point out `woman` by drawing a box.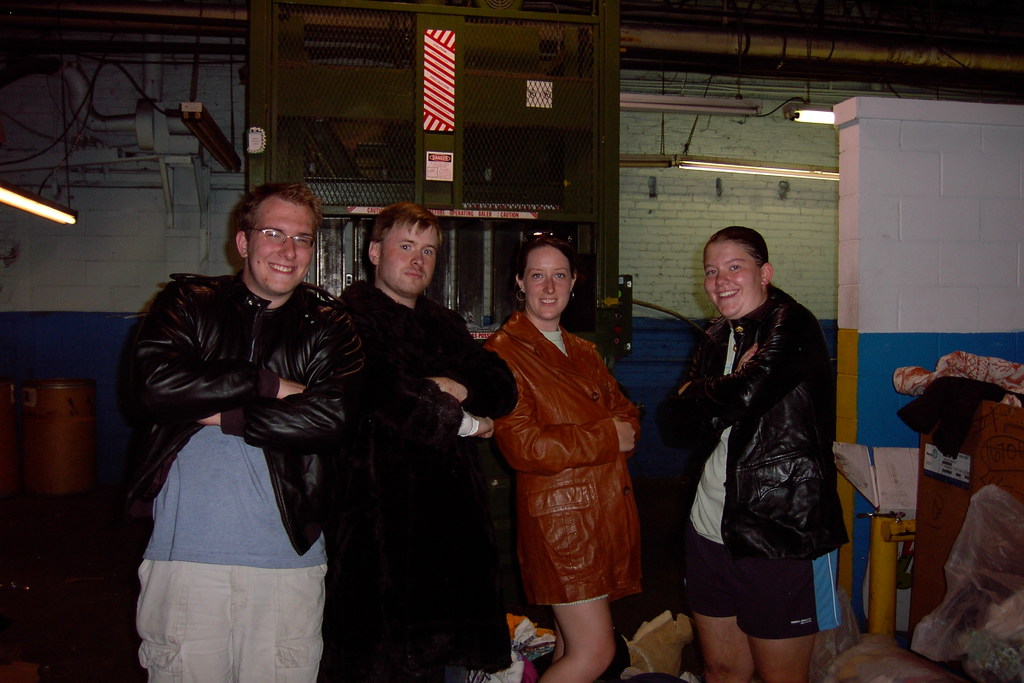
<bbox>476, 238, 655, 680</bbox>.
